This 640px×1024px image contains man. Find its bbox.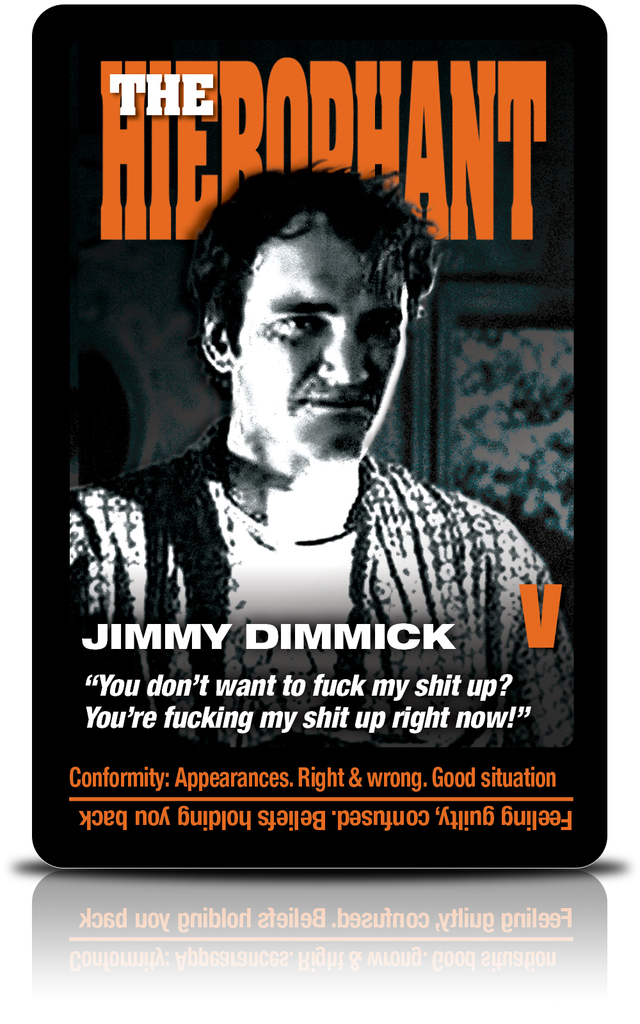
bbox=[47, 132, 581, 813].
